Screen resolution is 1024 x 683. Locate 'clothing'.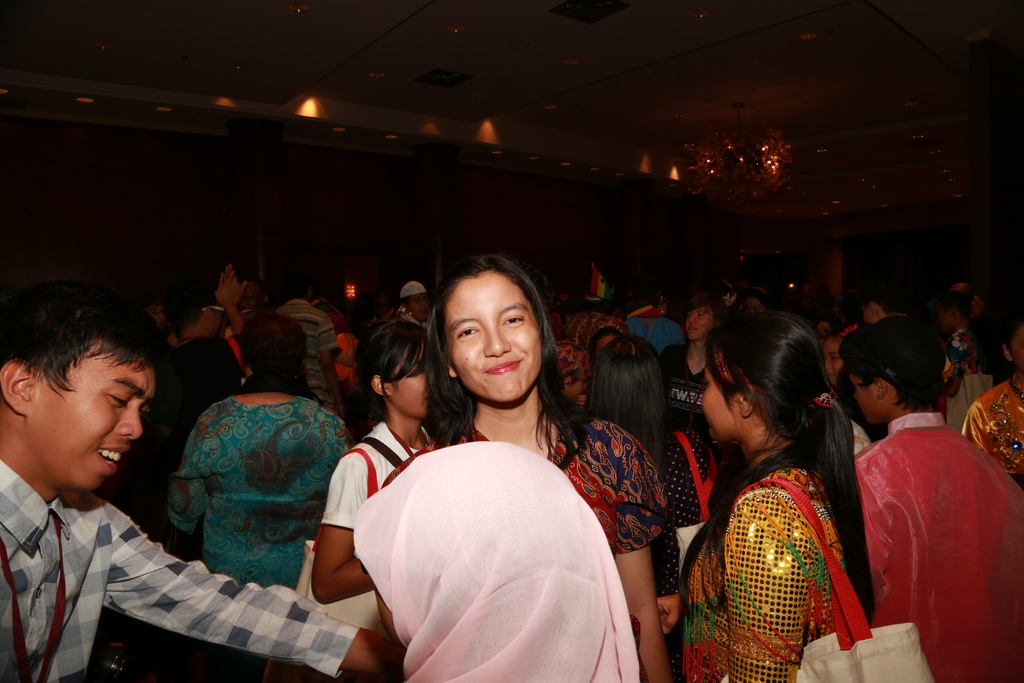
left=626, top=309, right=685, bottom=372.
